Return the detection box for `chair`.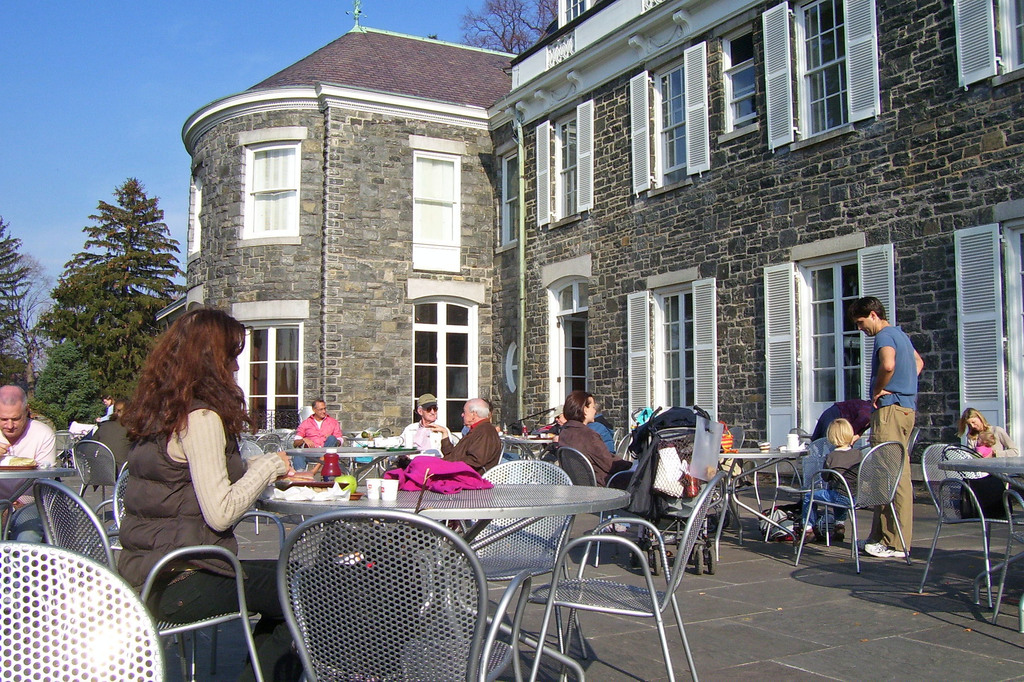
[left=556, top=450, right=635, bottom=562].
